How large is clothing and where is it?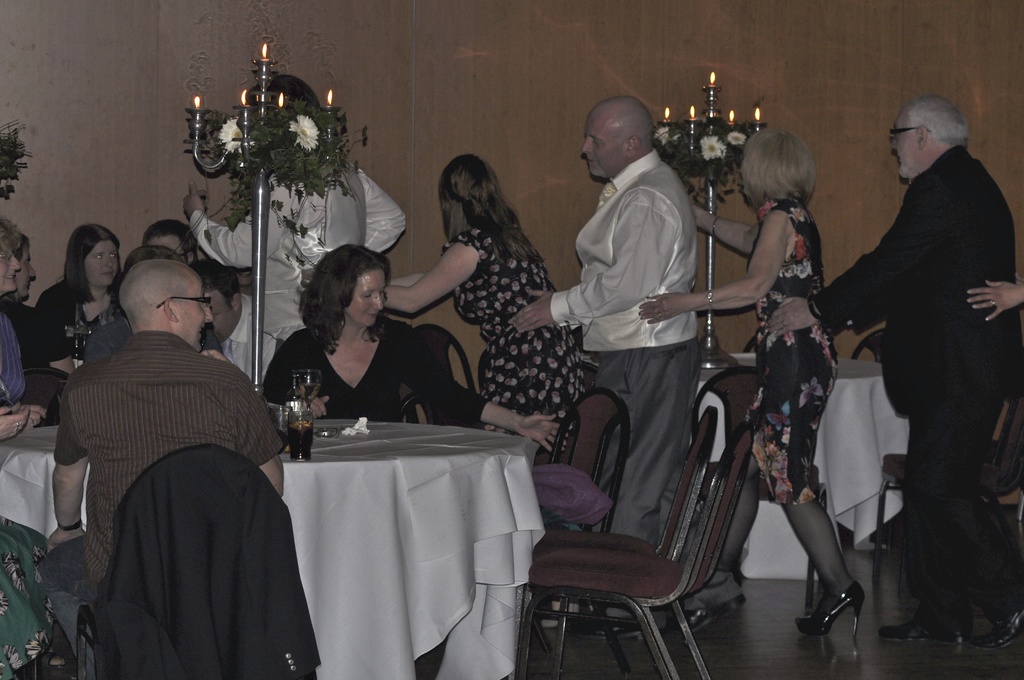
Bounding box: x1=31 y1=260 x2=124 y2=360.
